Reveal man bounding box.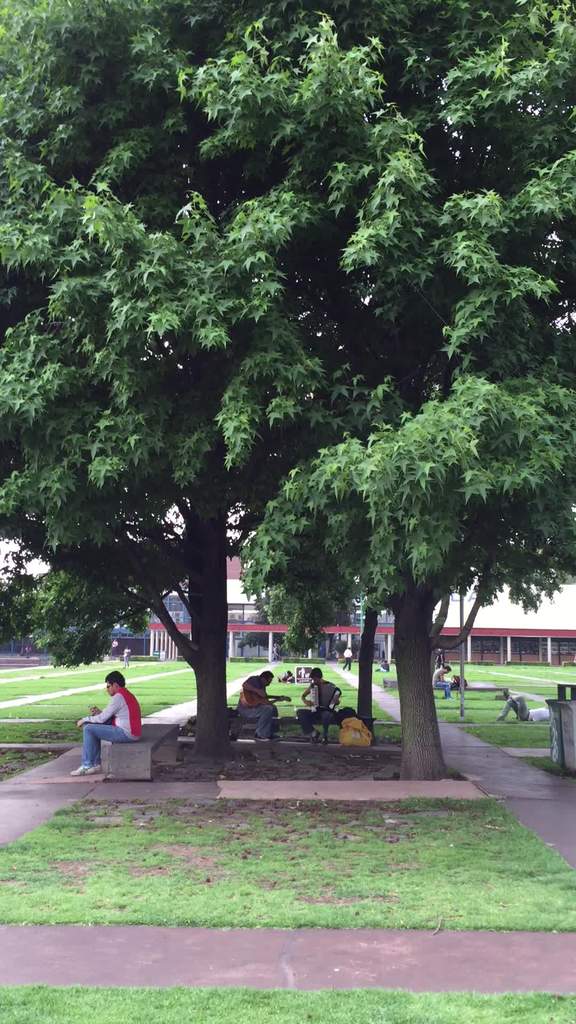
Revealed: box=[237, 670, 286, 737].
